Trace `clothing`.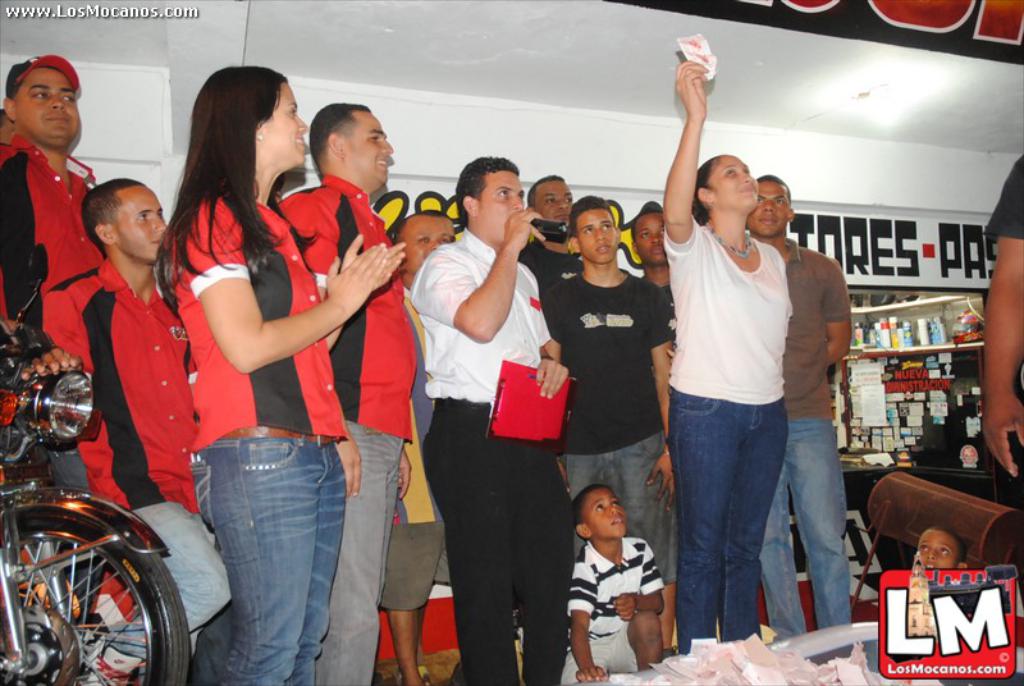
Traced to bbox=(520, 229, 598, 310).
